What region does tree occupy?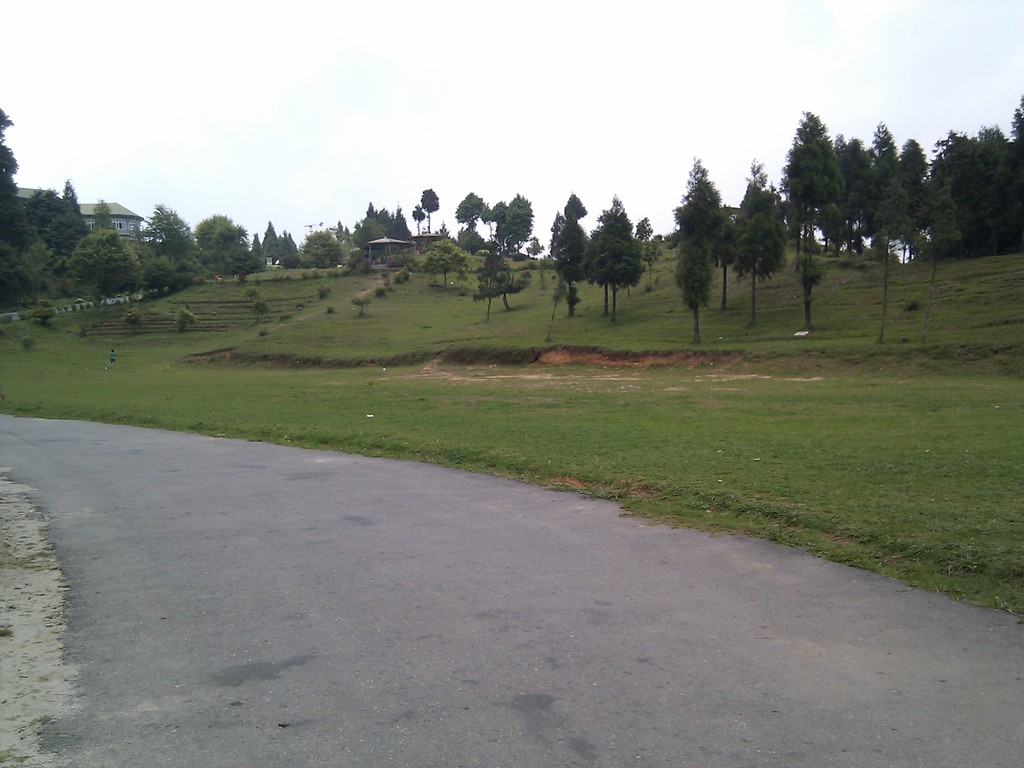
x1=417, y1=240, x2=465, y2=291.
